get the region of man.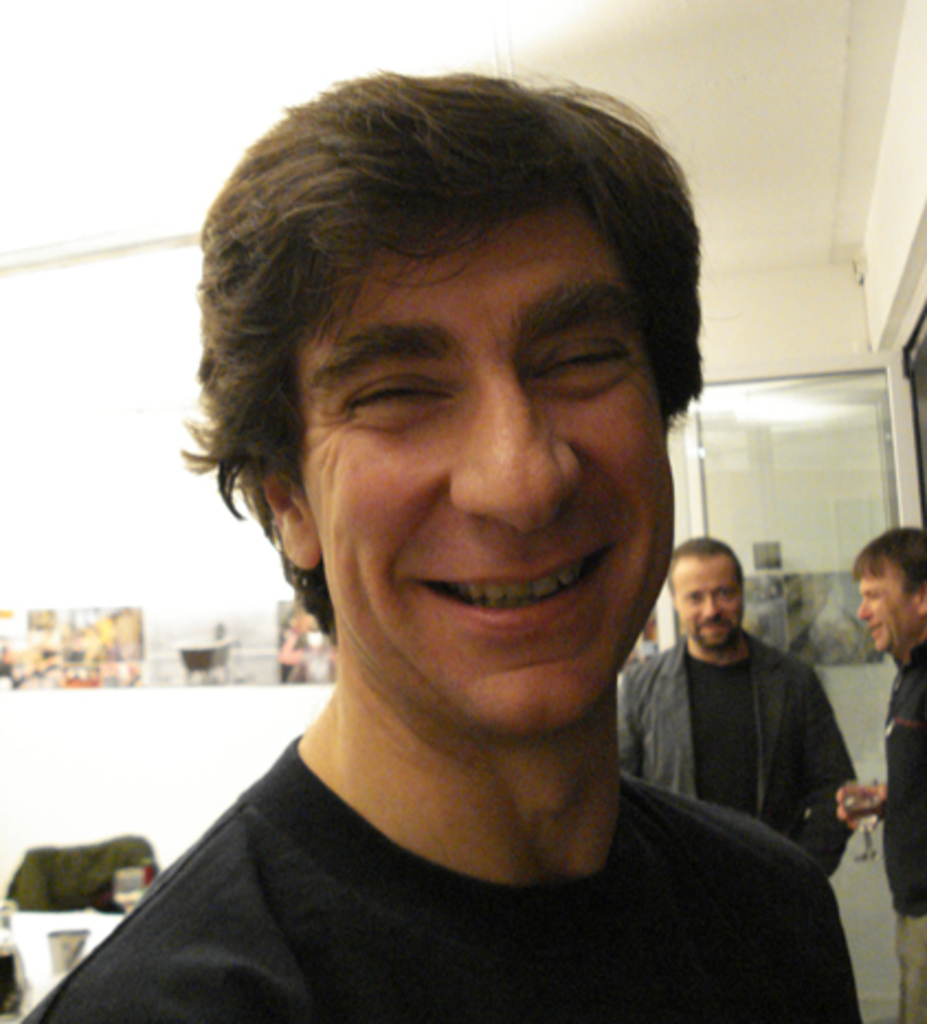
x1=830 y1=521 x2=925 y2=1022.
